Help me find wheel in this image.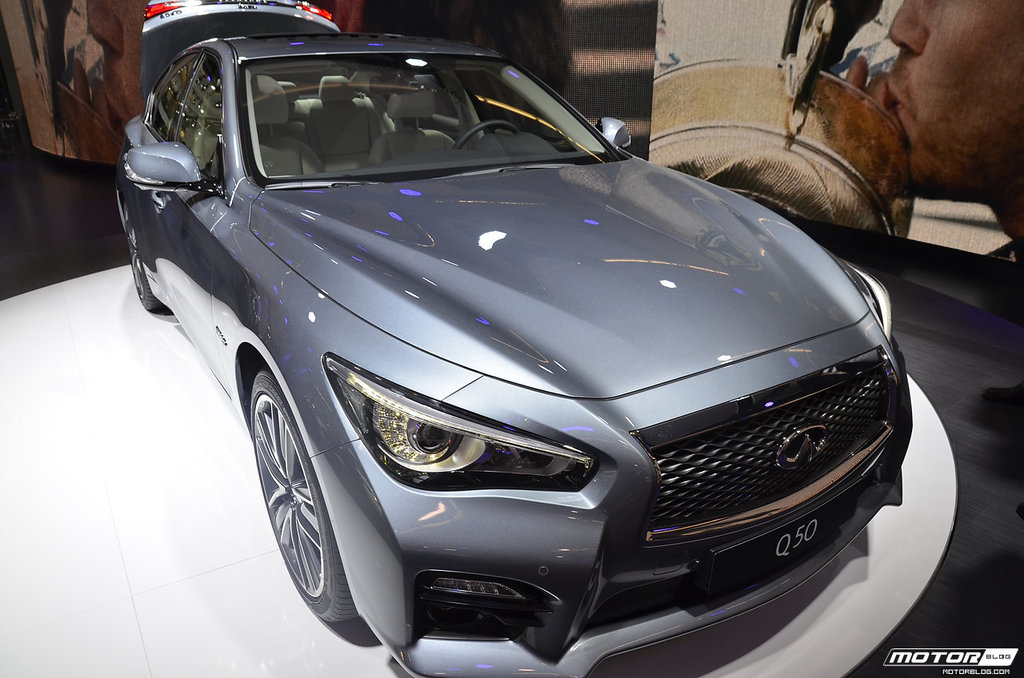
Found it: bbox=(455, 121, 518, 150).
